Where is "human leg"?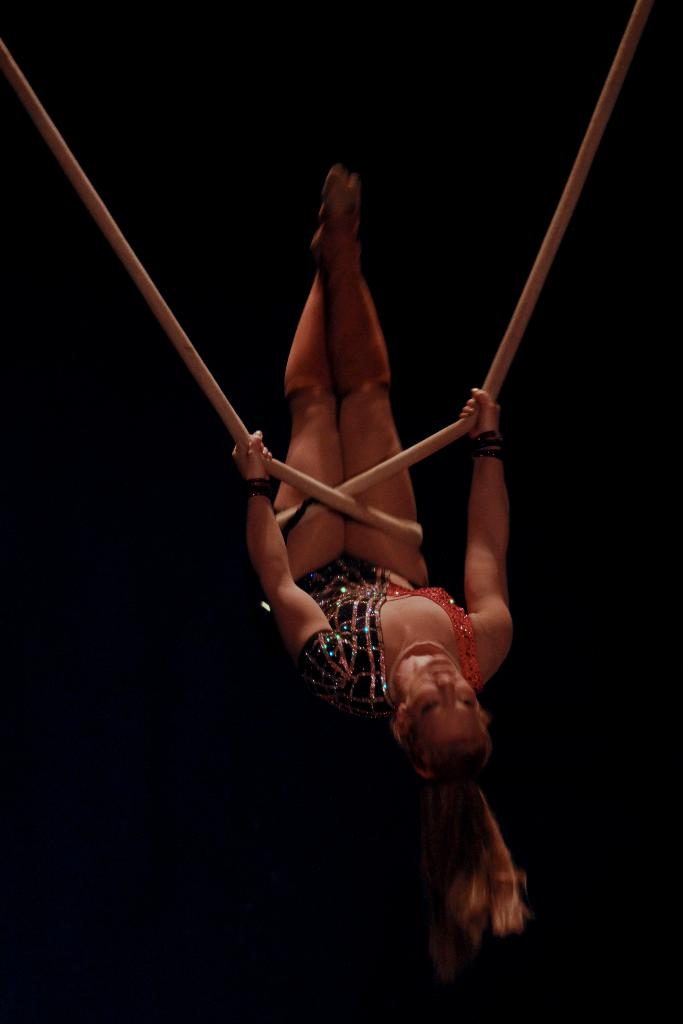
bbox=[308, 164, 431, 584].
